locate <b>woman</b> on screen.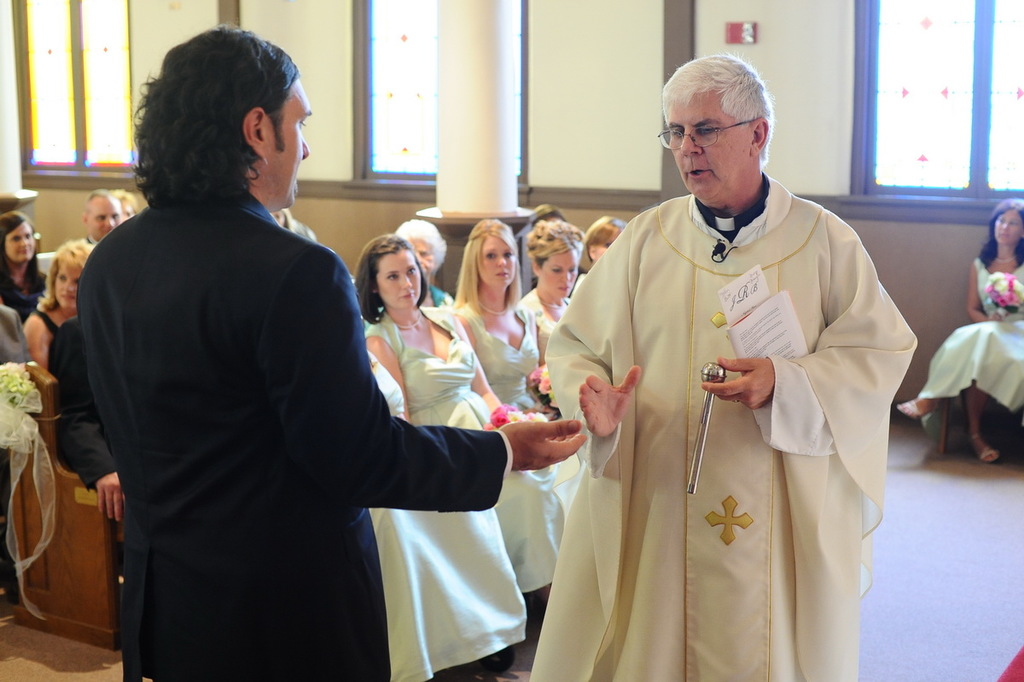
On screen at Rect(404, 222, 461, 308).
